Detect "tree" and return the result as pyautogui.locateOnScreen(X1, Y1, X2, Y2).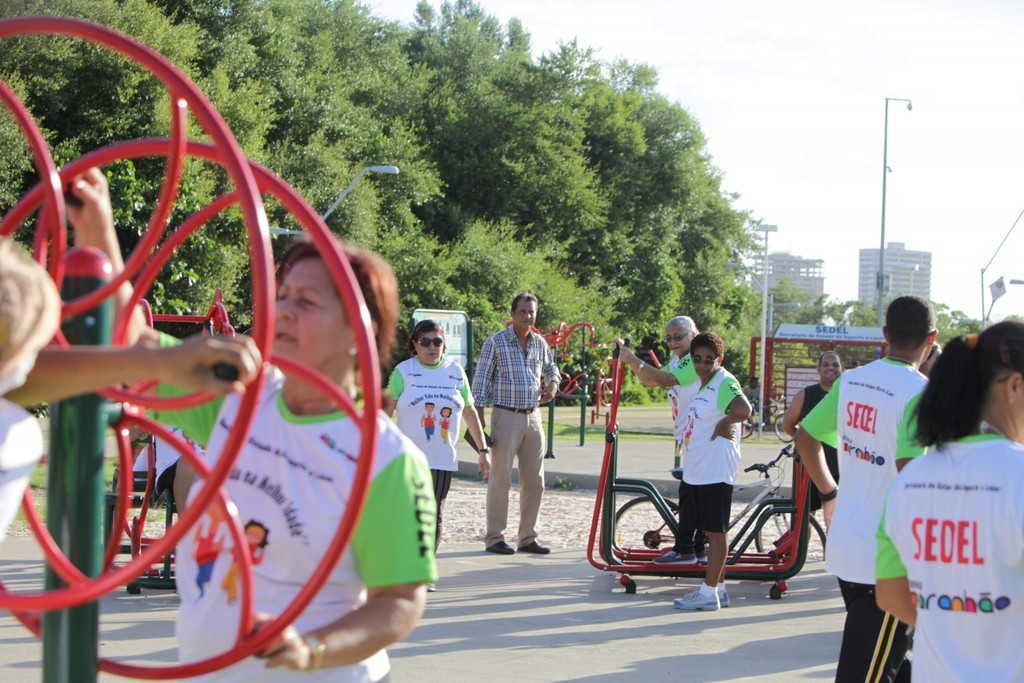
pyautogui.locateOnScreen(392, 0, 646, 243).
